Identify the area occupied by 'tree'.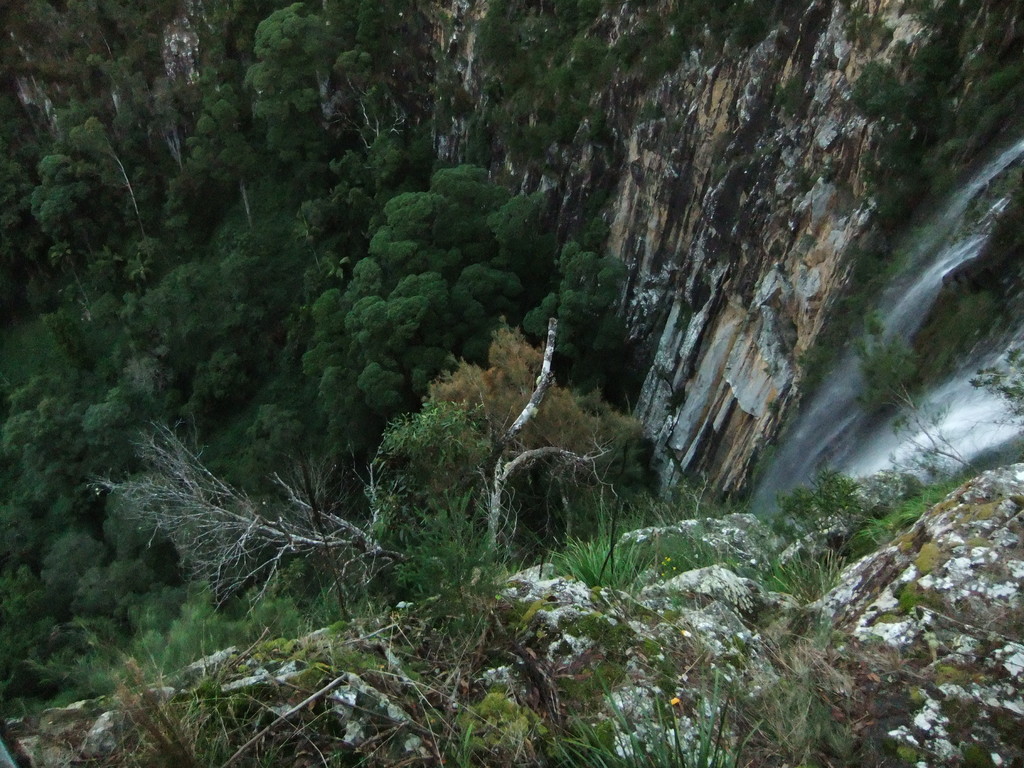
Area: Rect(85, 414, 386, 619).
